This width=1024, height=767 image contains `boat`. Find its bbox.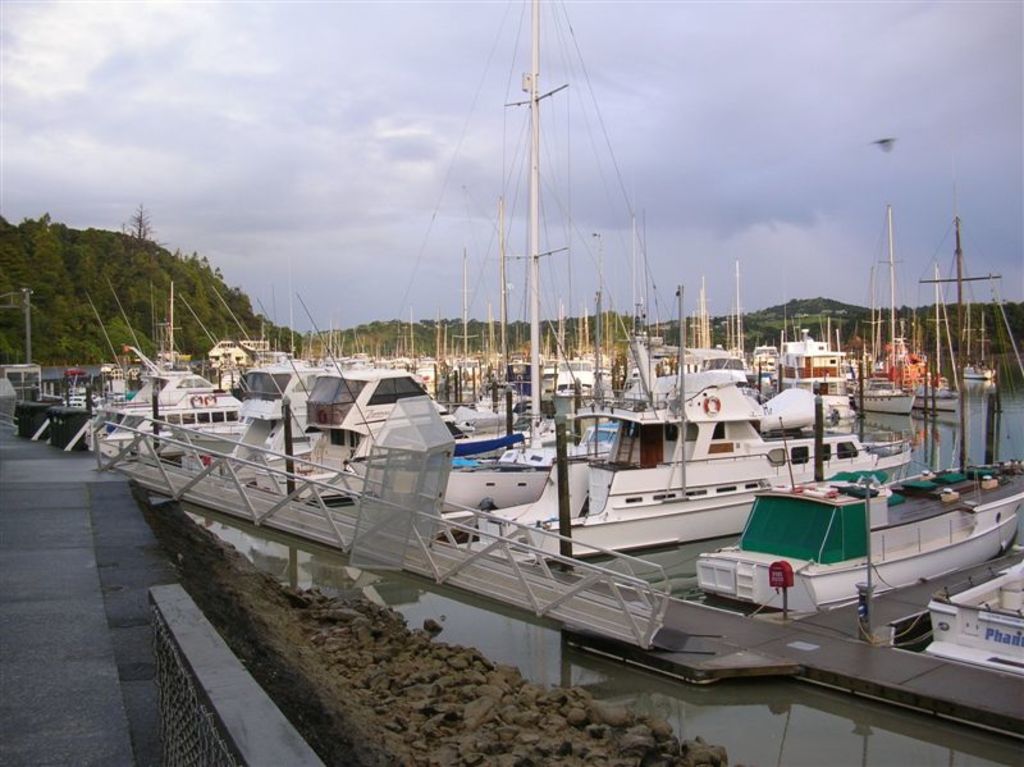
[left=691, top=218, right=1023, bottom=604].
